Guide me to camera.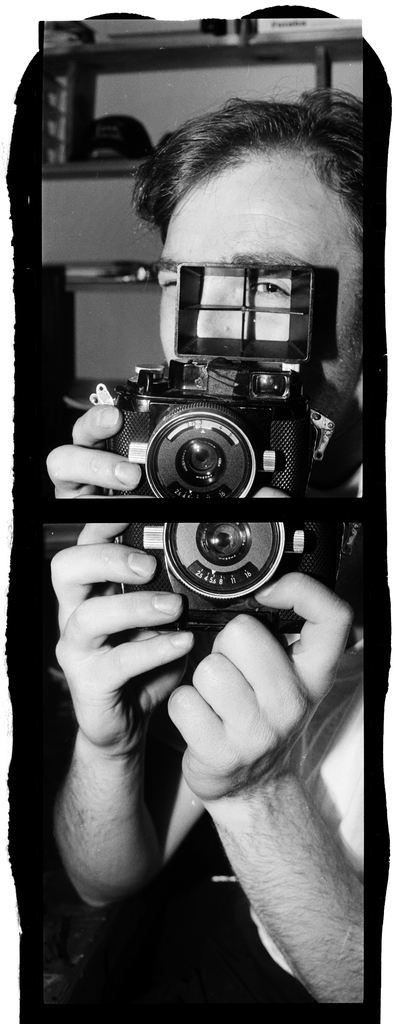
Guidance: 118:514:314:639.
